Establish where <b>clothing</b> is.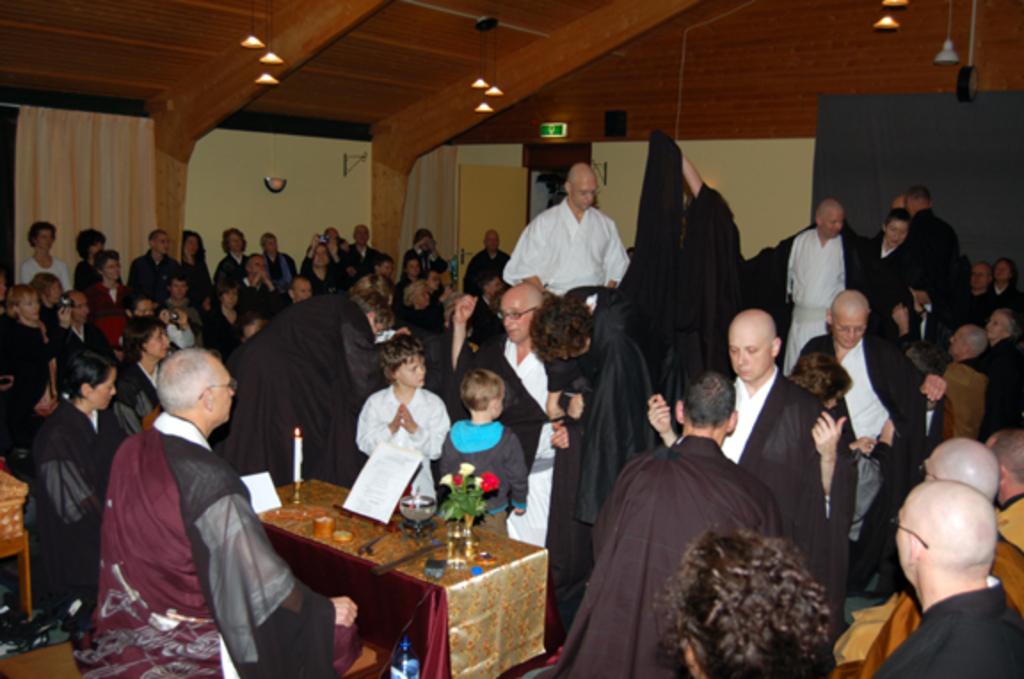
Established at [x1=910, y1=206, x2=965, y2=299].
